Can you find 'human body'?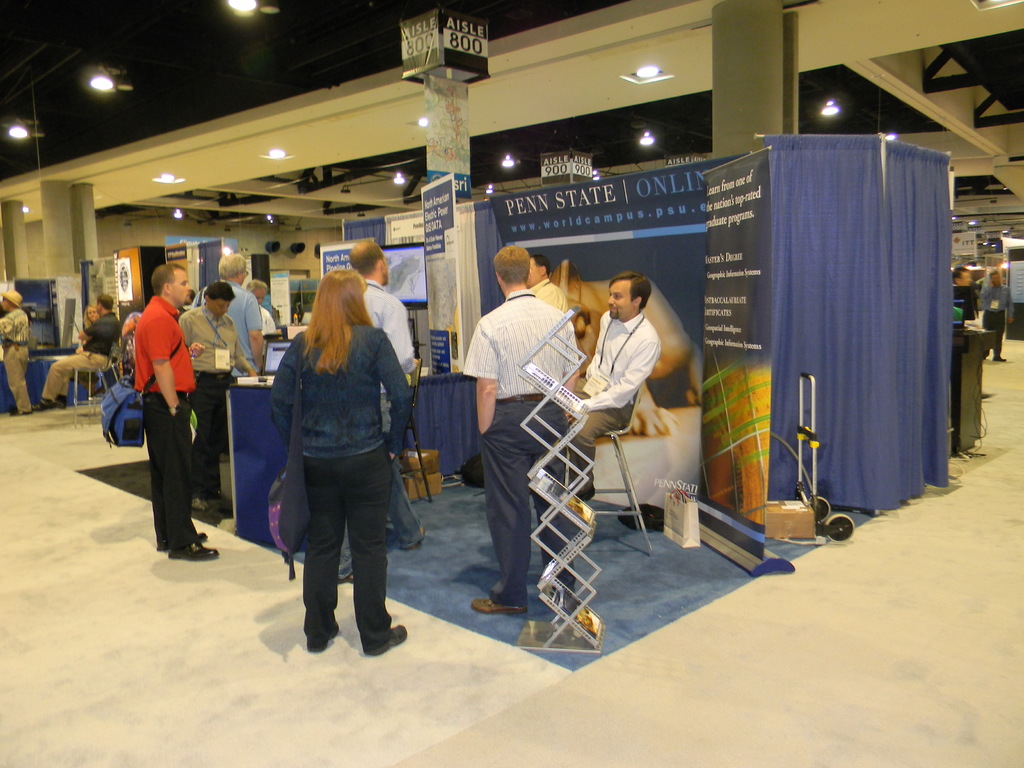
Yes, bounding box: 37,294,120,413.
